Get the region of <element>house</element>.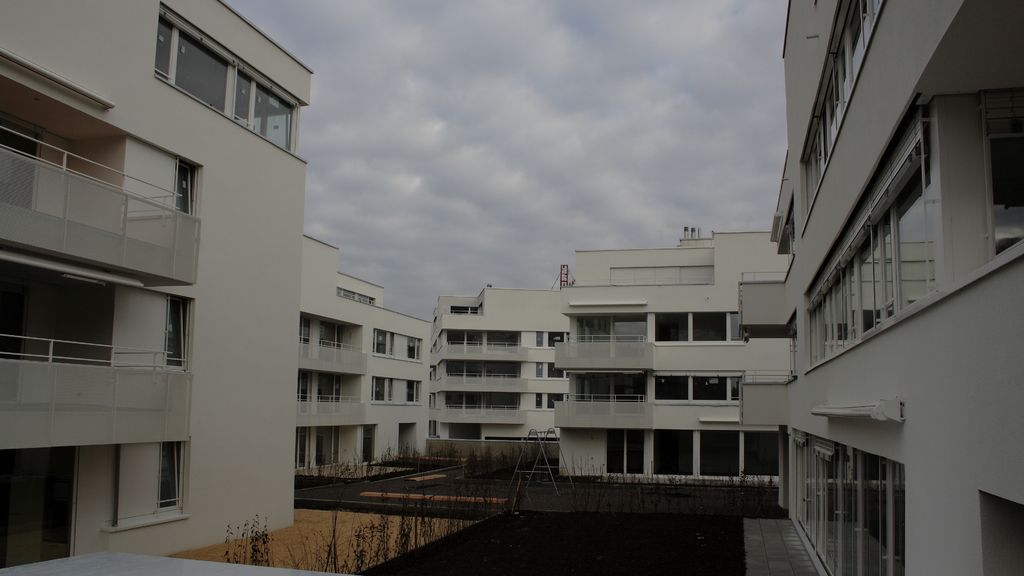
(737,0,1023,575).
